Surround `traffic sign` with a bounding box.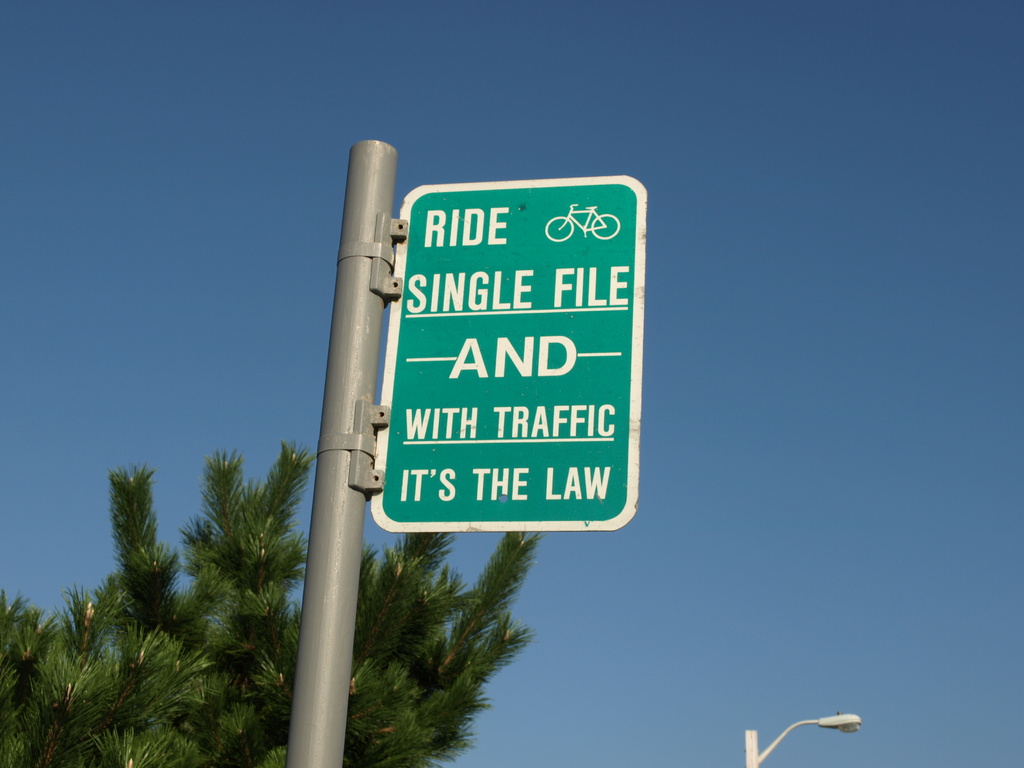
[left=381, top=173, right=643, bottom=532].
